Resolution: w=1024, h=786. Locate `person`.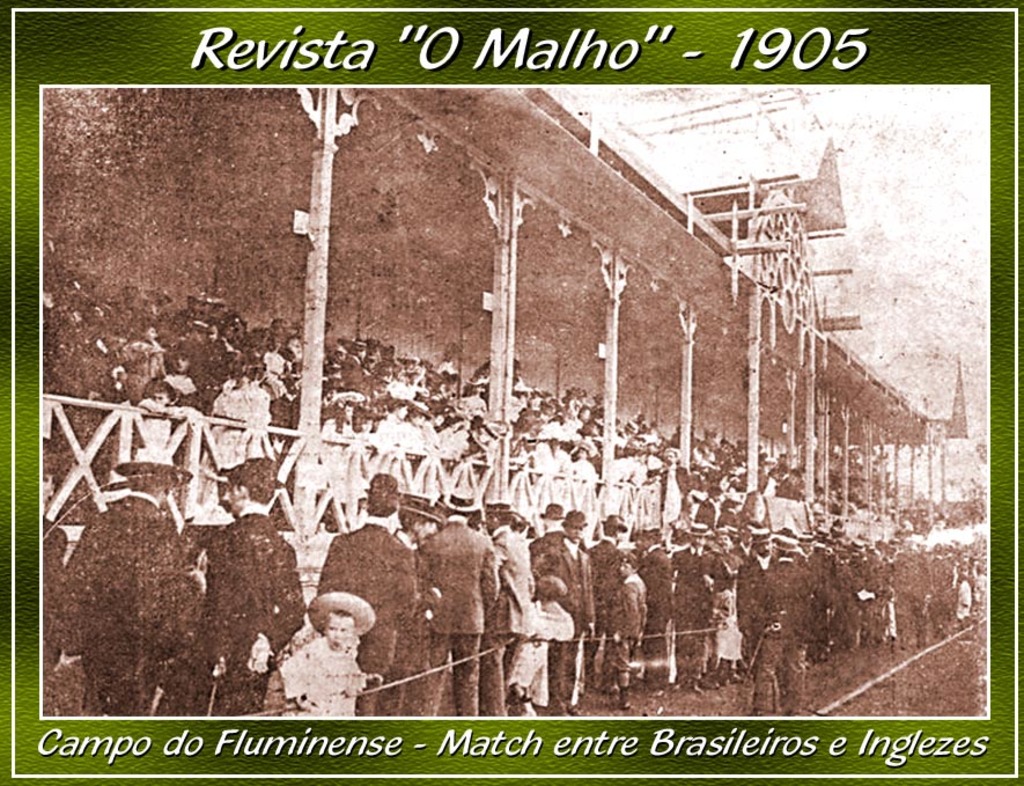
detection(265, 594, 378, 714).
